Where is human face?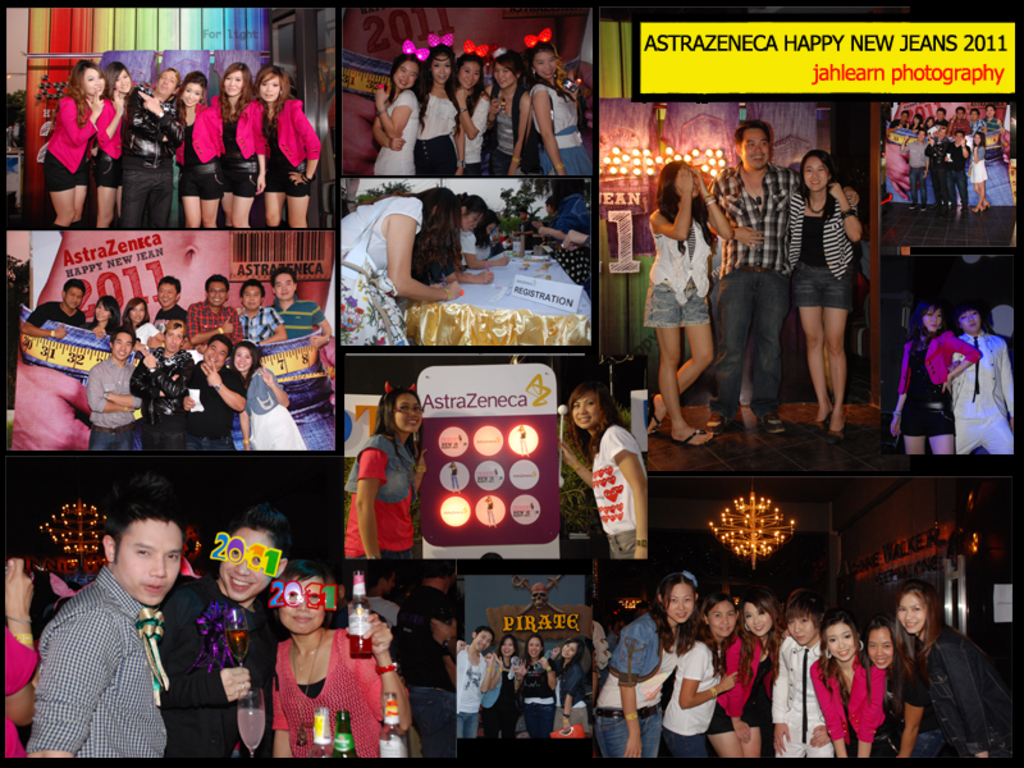
(x1=867, y1=625, x2=897, y2=668).
